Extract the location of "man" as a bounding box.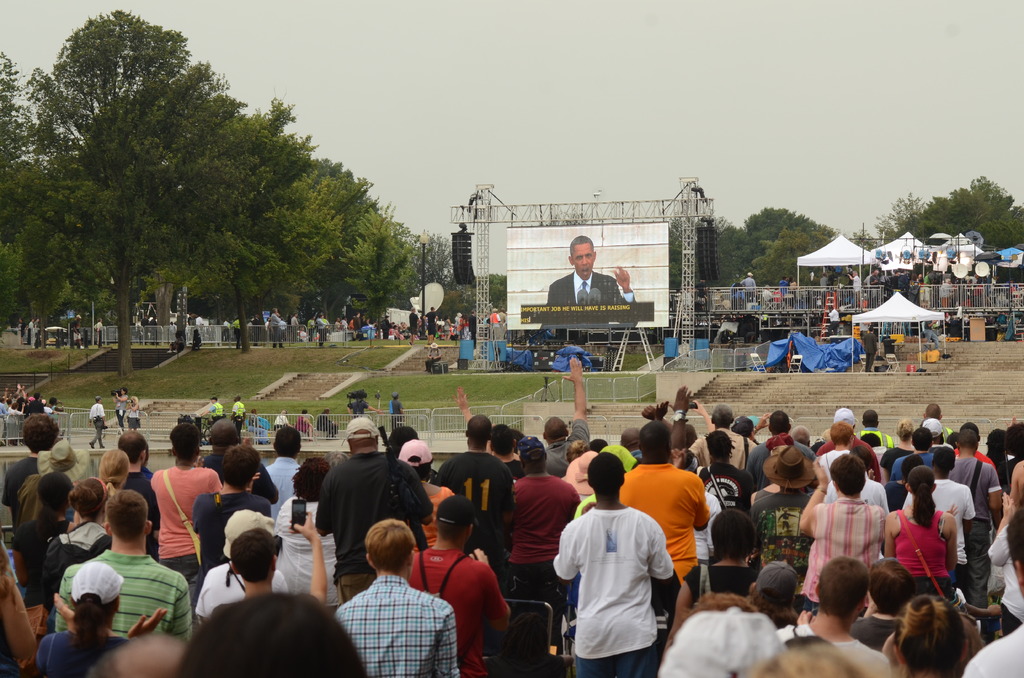
crop(550, 231, 639, 302).
